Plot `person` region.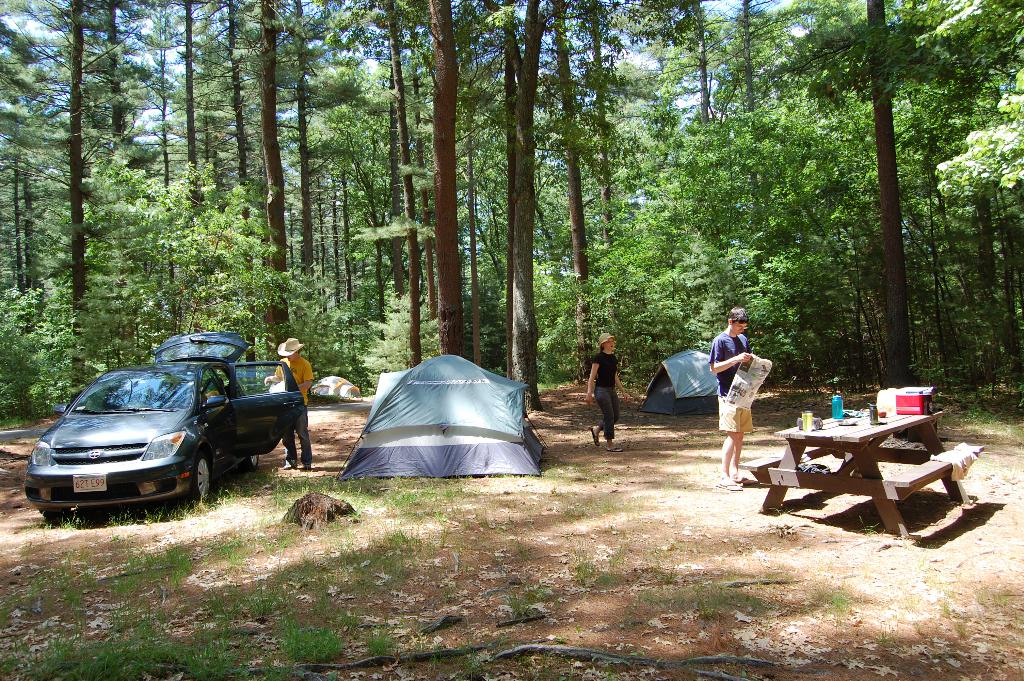
Plotted at [589,333,634,448].
